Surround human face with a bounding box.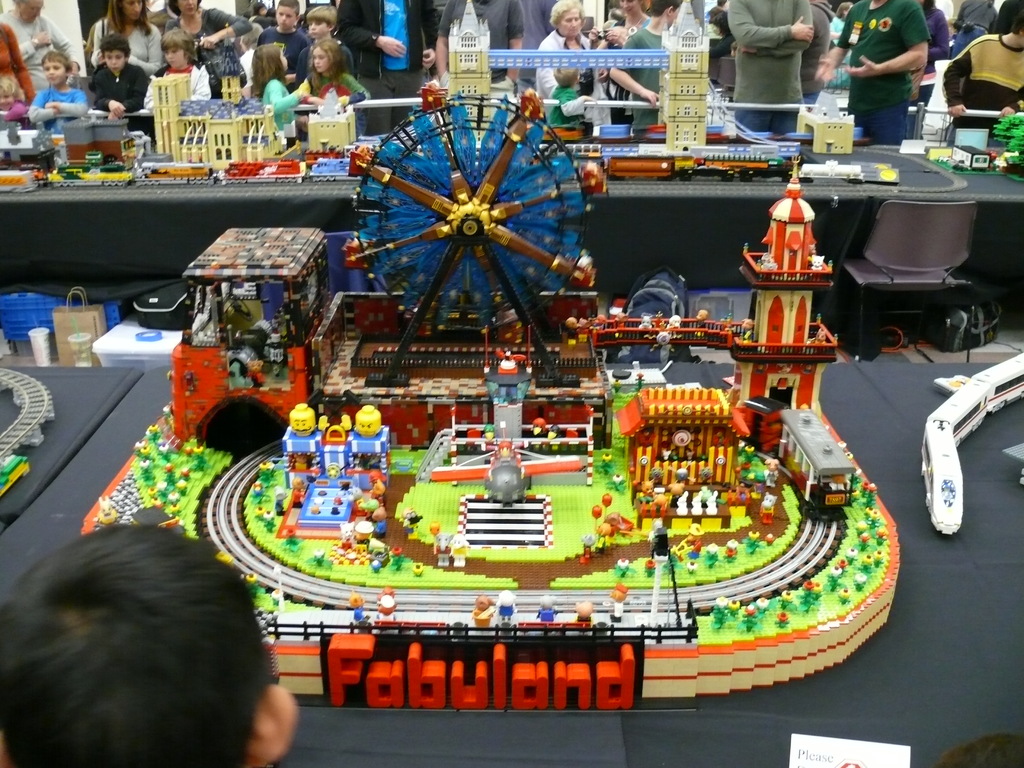
(left=42, top=60, right=67, bottom=83).
